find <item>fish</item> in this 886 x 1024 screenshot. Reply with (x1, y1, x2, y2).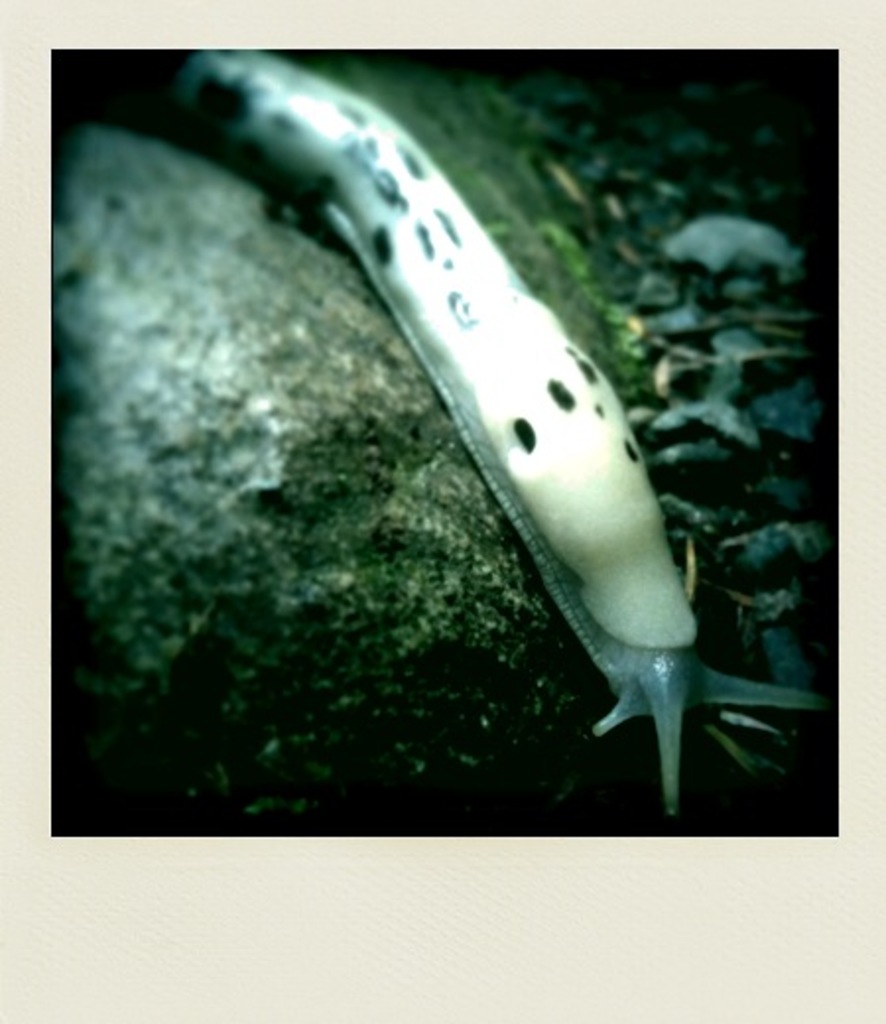
(159, 37, 833, 817).
